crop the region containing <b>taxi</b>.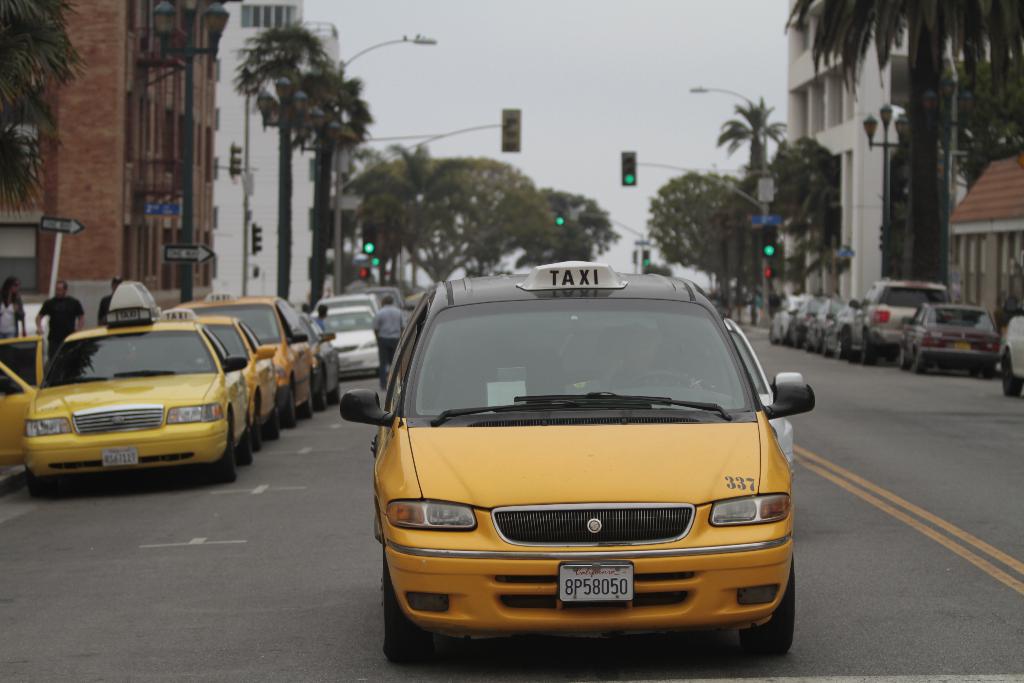
Crop region: 169/293/319/420.
